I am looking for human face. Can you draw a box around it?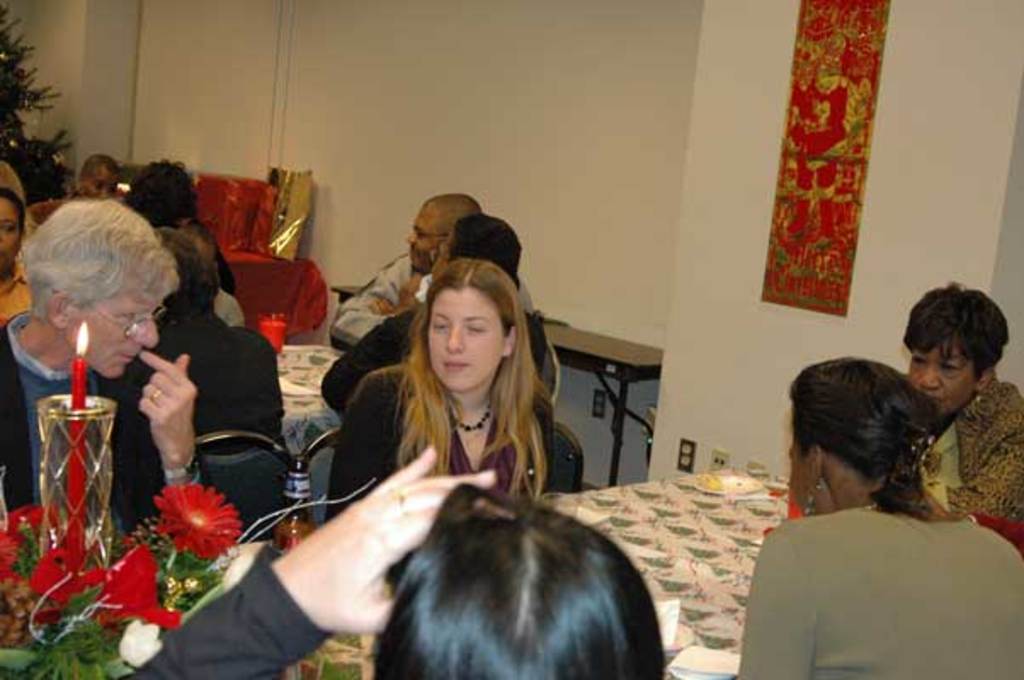
Sure, the bounding box is x1=788 y1=439 x2=803 y2=496.
